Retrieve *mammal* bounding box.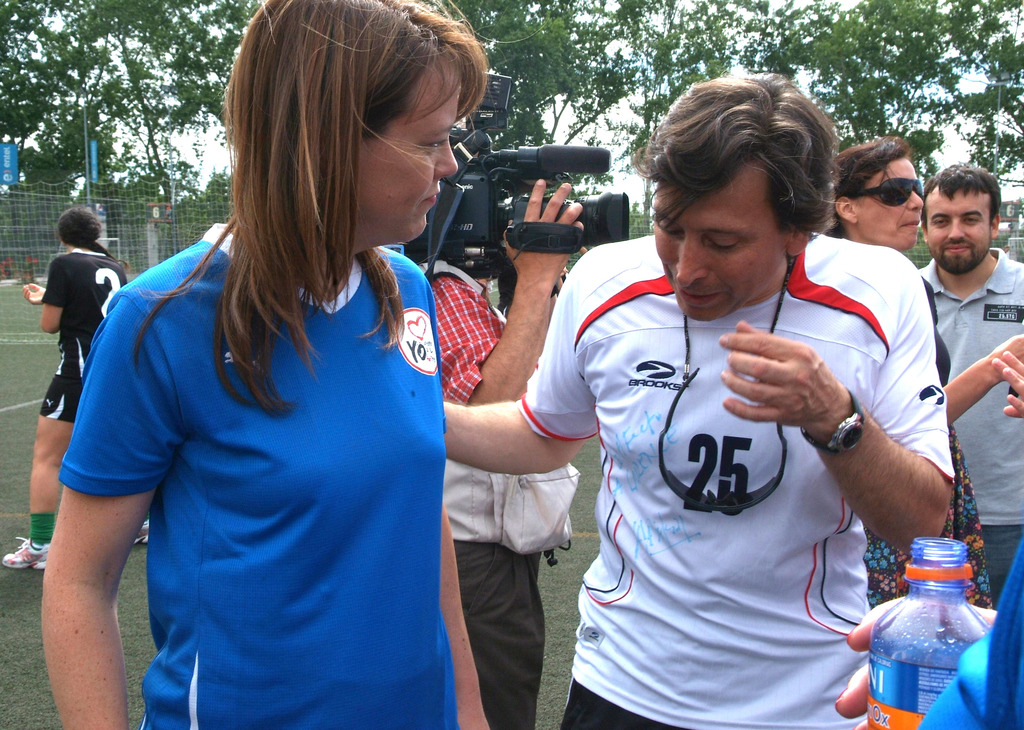
Bounding box: BBox(824, 130, 1023, 611).
